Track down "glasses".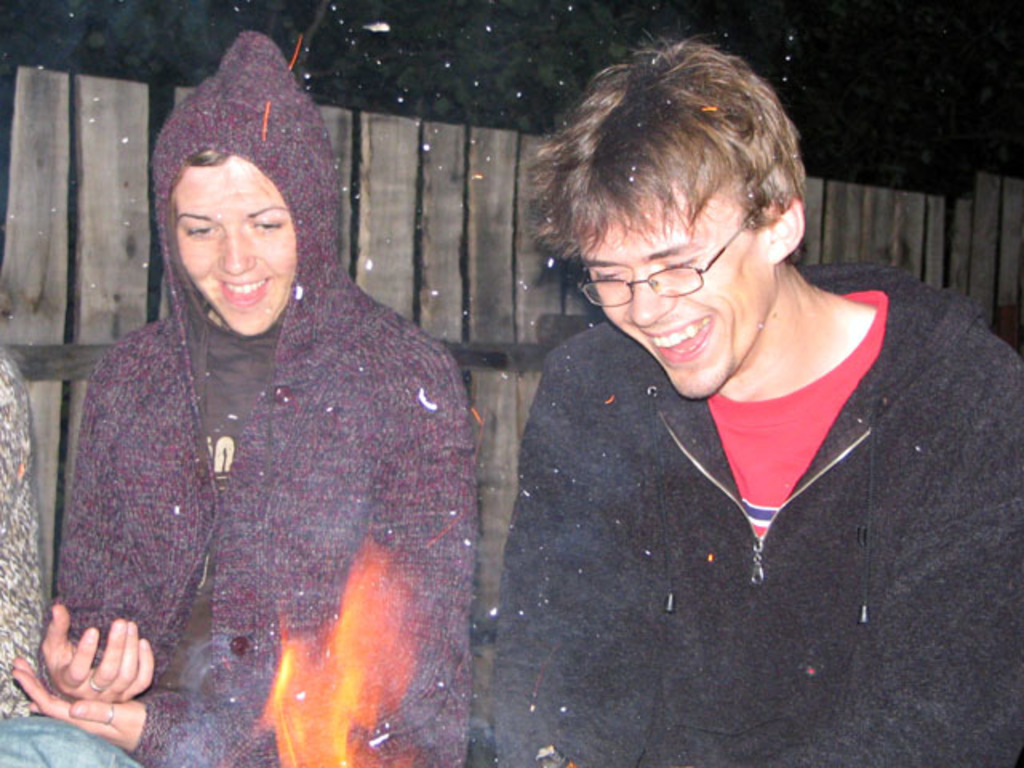
Tracked to (left=558, top=218, right=794, bottom=298).
